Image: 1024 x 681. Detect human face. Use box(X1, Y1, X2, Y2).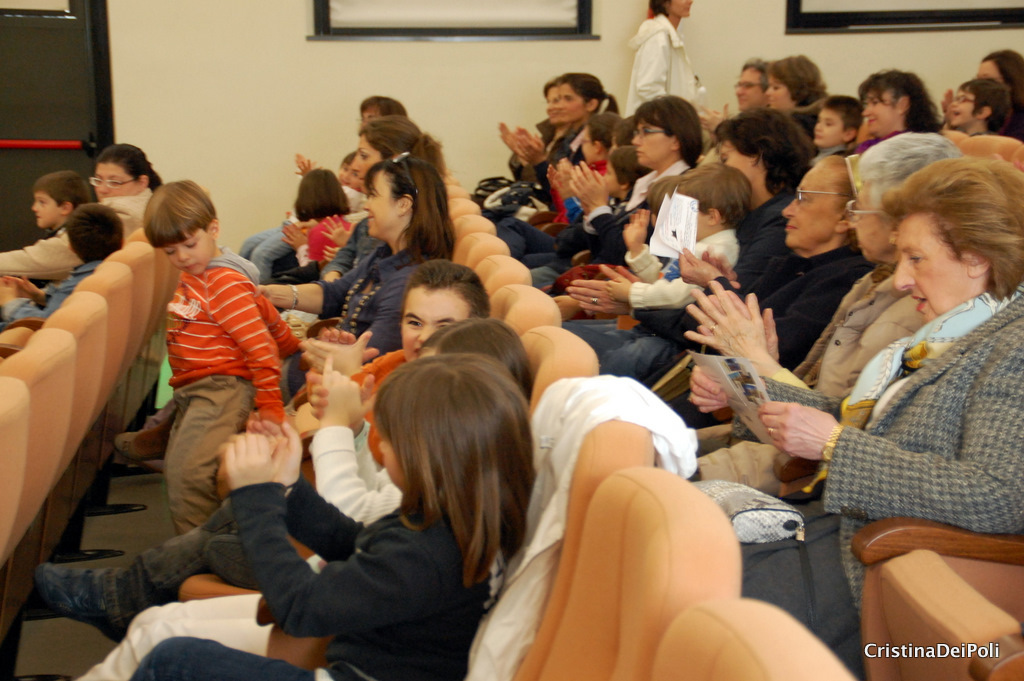
box(720, 139, 754, 180).
